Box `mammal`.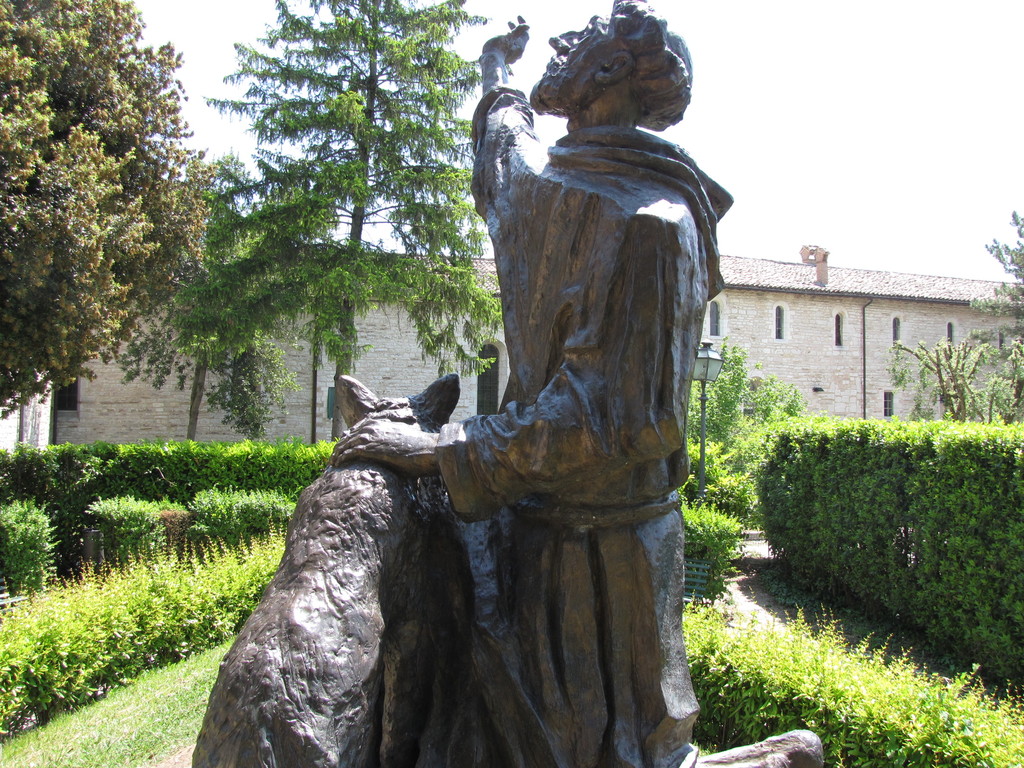
region(331, 0, 732, 767).
